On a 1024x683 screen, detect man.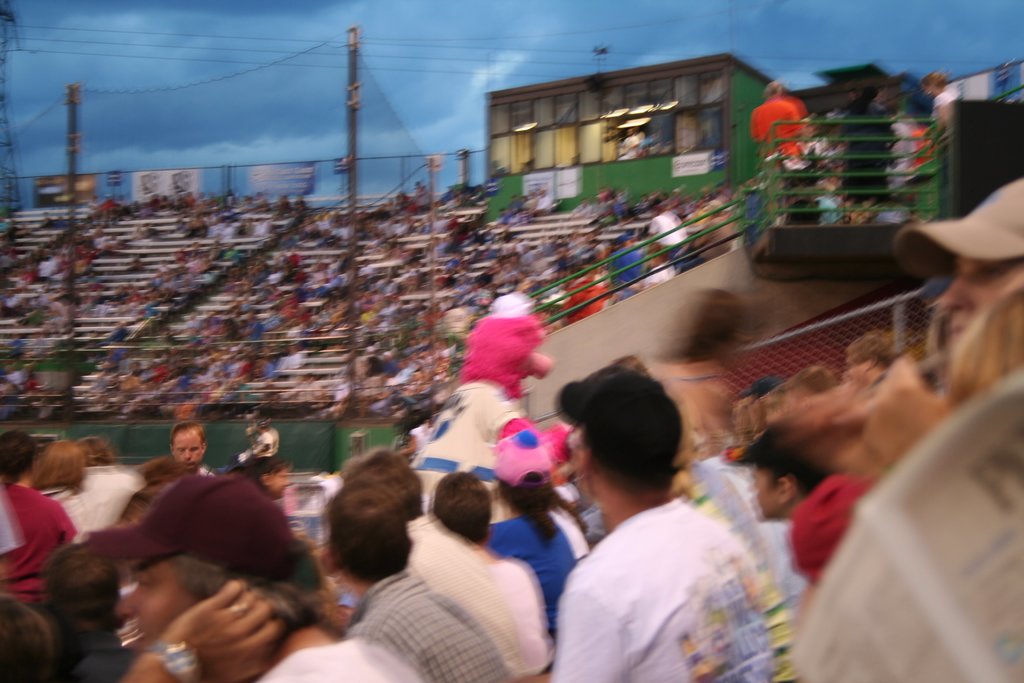
locate(320, 477, 518, 682).
